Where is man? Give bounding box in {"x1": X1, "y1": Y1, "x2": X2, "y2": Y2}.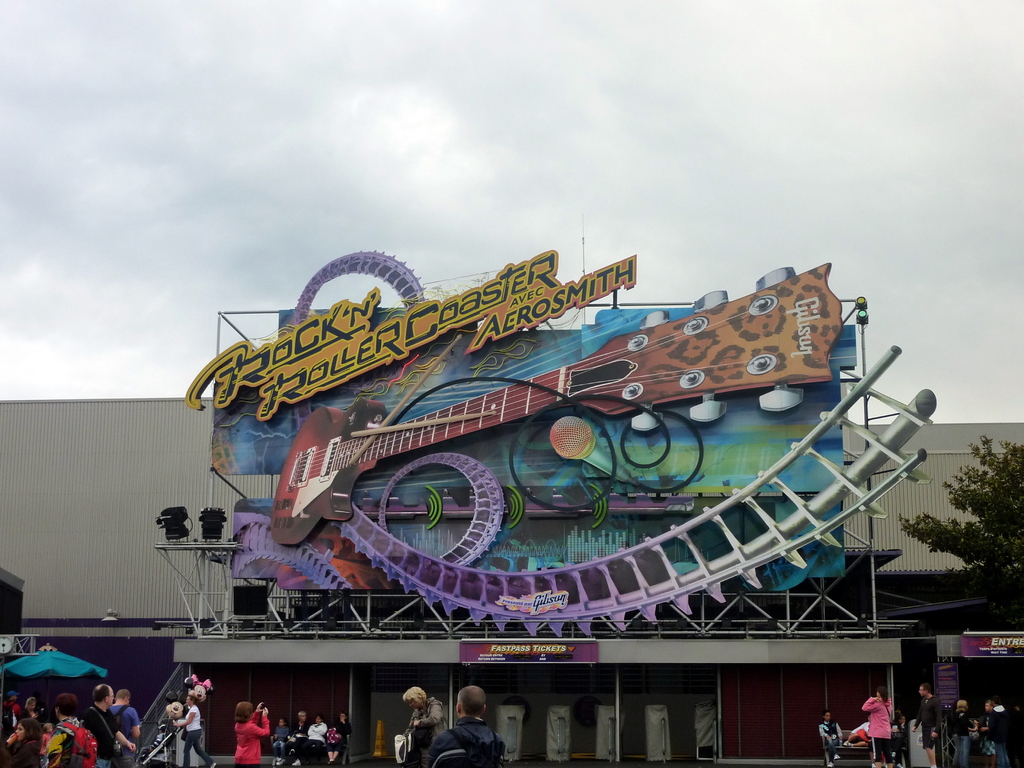
{"x1": 429, "y1": 685, "x2": 502, "y2": 767}.
